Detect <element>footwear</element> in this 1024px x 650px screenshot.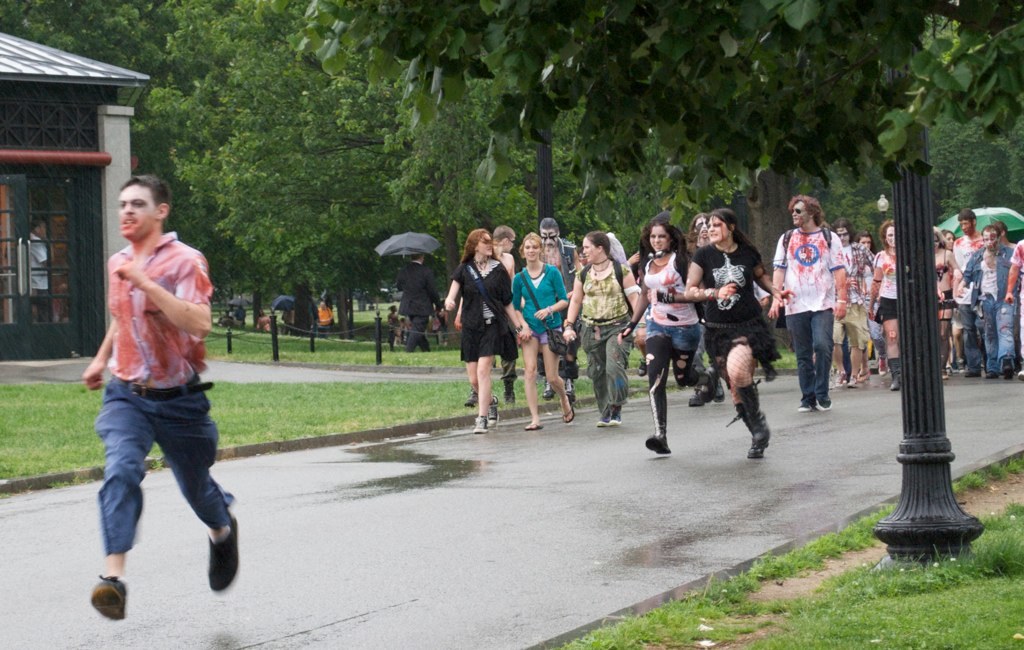
Detection: (875, 360, 885, 380).
